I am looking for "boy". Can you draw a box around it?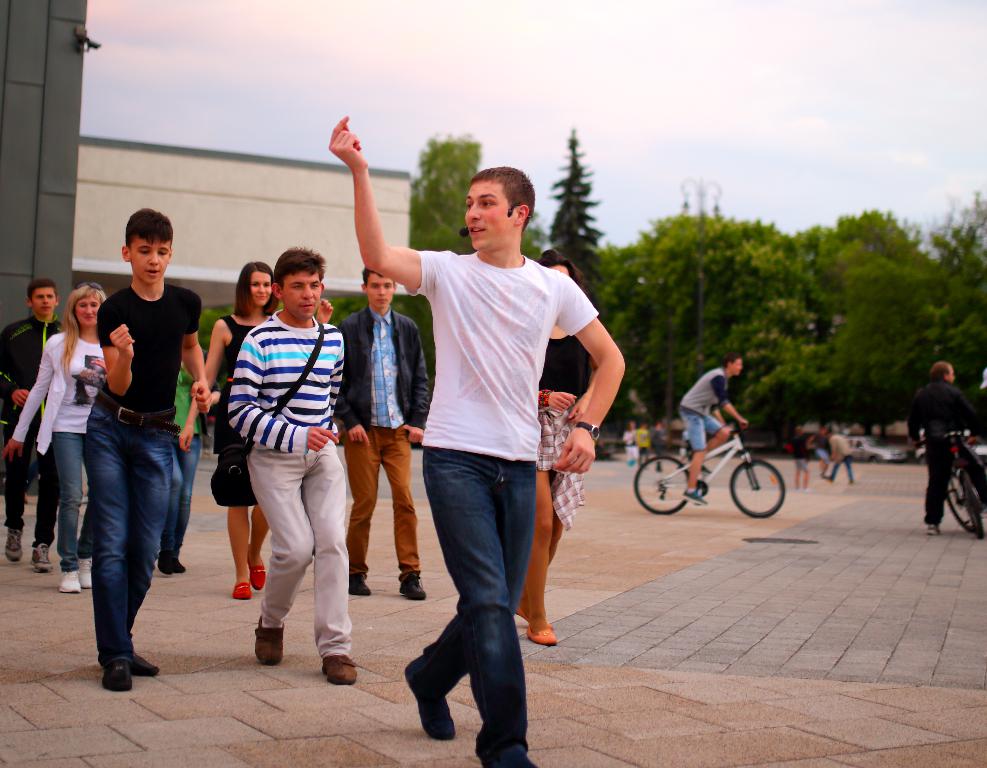
Sure, the bounding box is x1=324, y1=112, x2=627, y2=767.
